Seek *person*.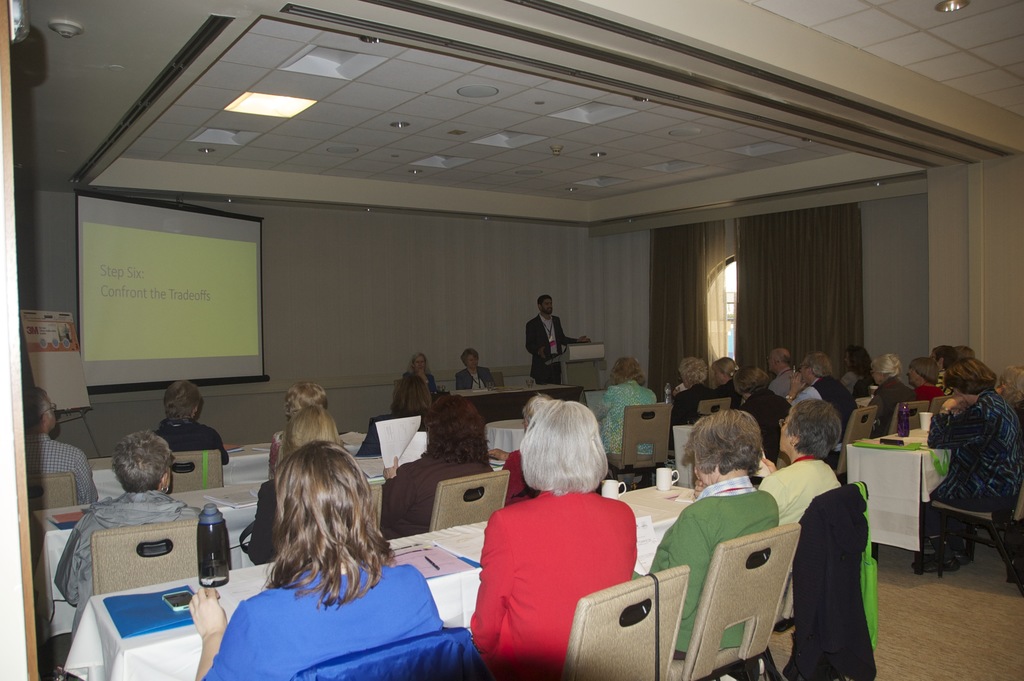
<bbox>671, 345, 932, 430</bbox>.
